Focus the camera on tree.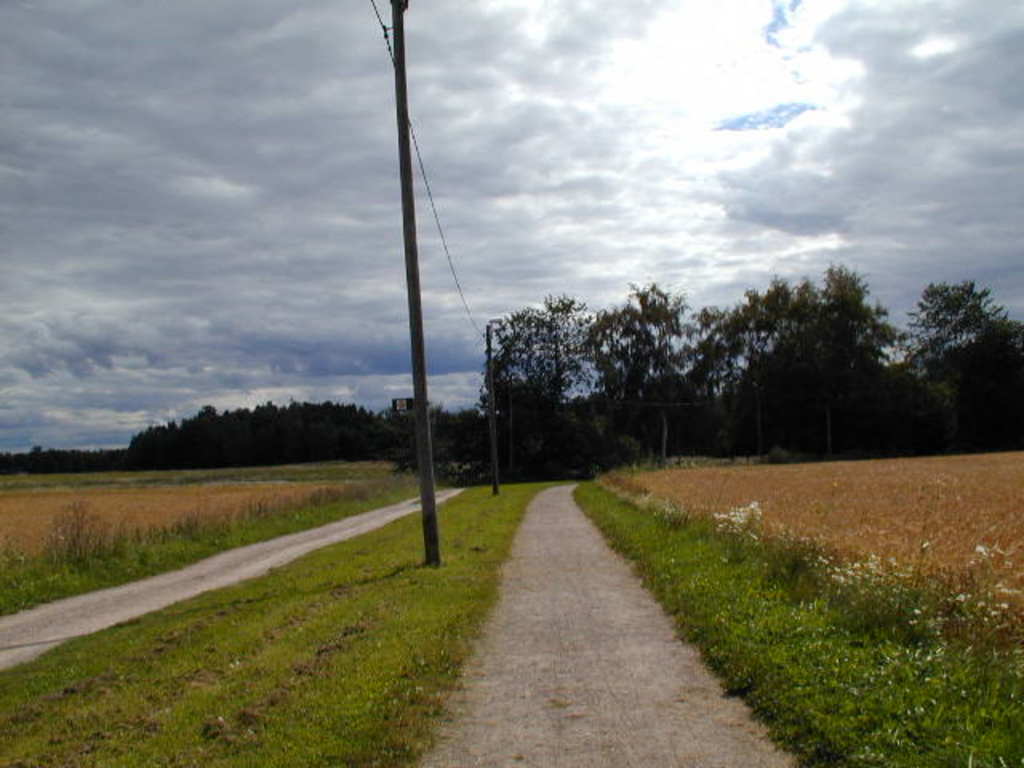
Focus region: (x1=826, y1=258, x2=901, y2=450).
